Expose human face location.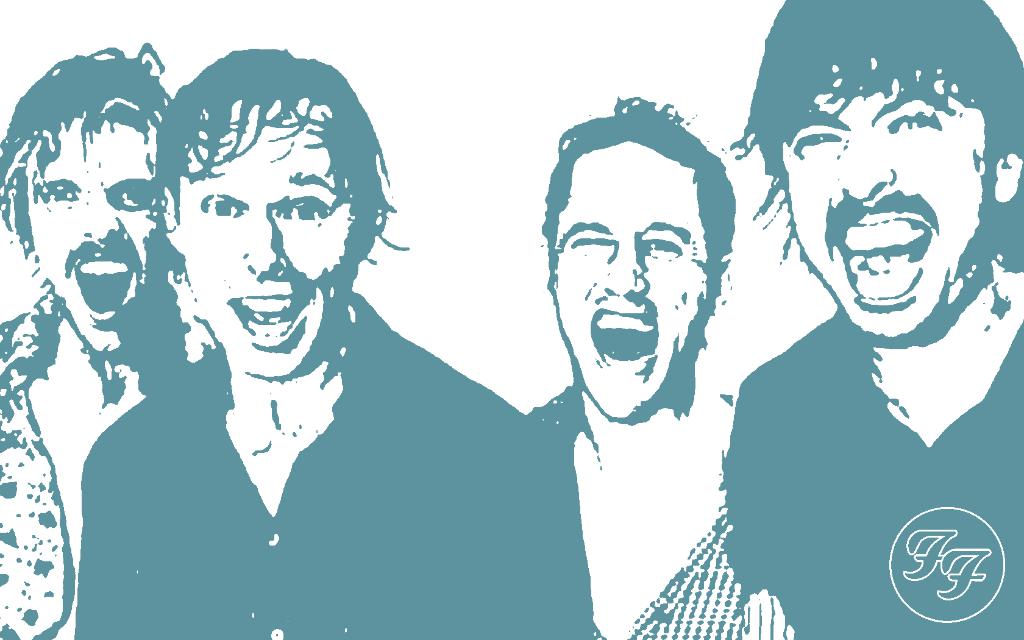
Exposed at detection(181, 104, 365, 394).
